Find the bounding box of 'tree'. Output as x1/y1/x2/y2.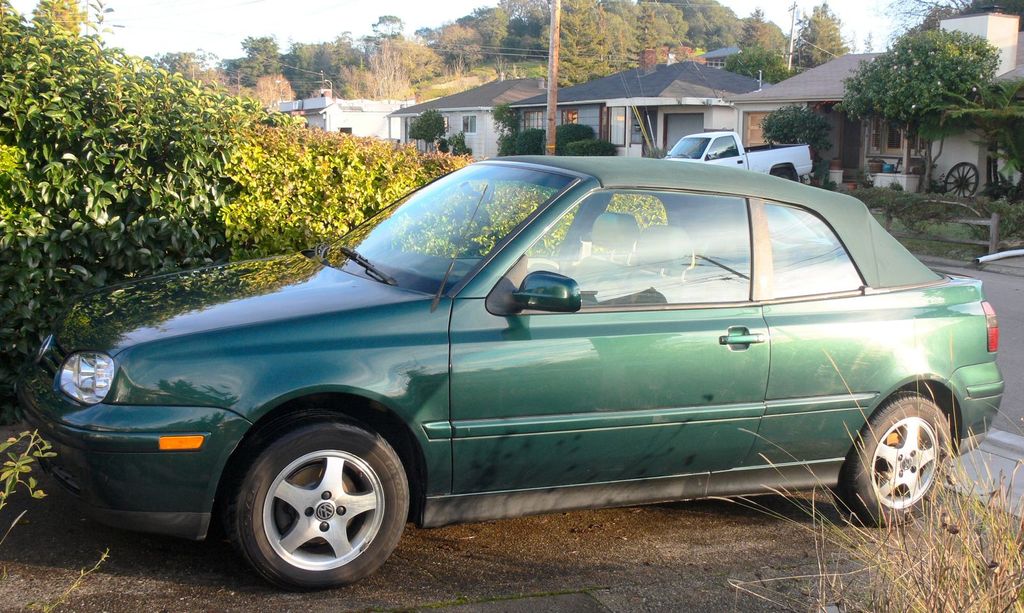
320/28/420/96.
